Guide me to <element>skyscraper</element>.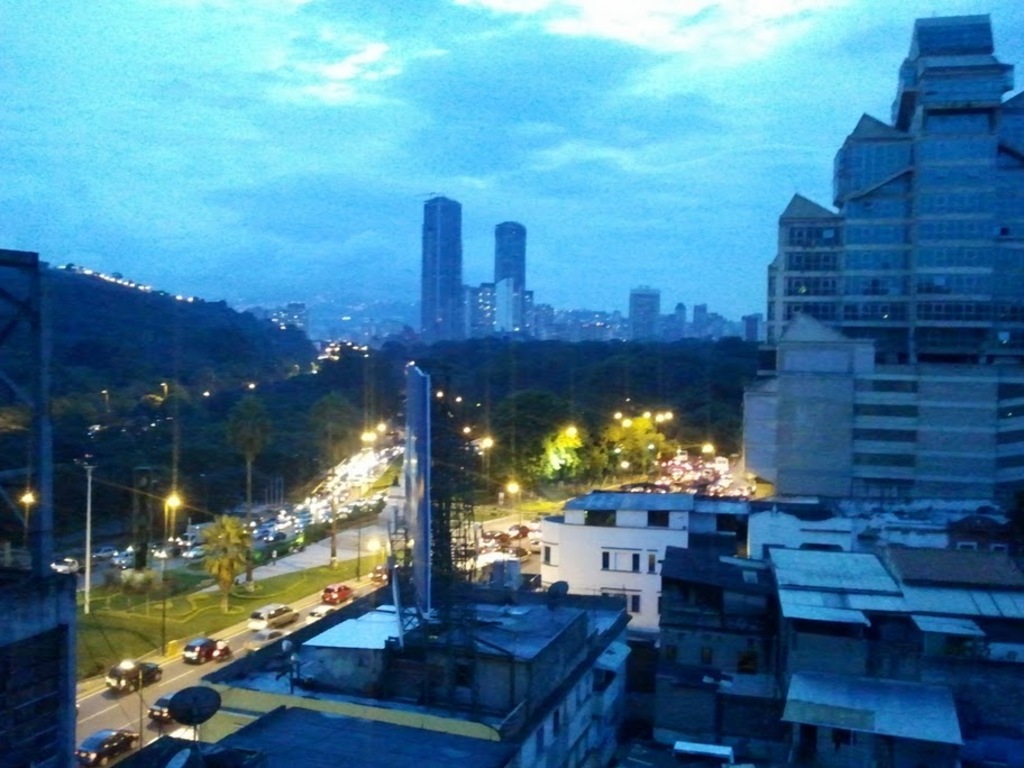
Guidance: [418,200,455,337].
